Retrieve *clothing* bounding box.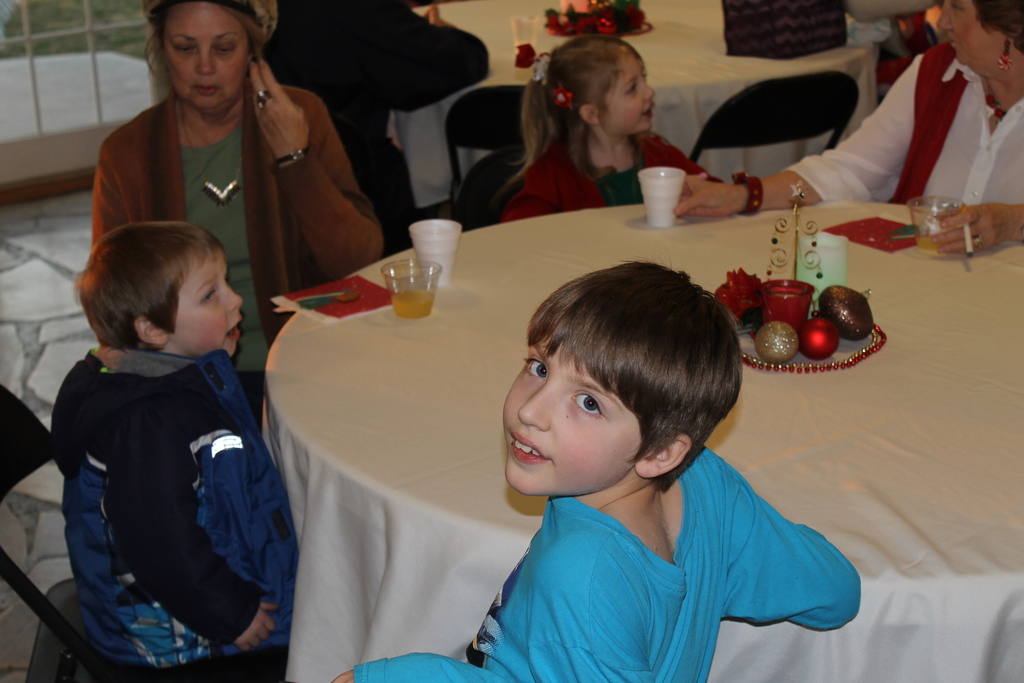
Bounding box: (x1=42, y1=299, x2=285, y2=666).
